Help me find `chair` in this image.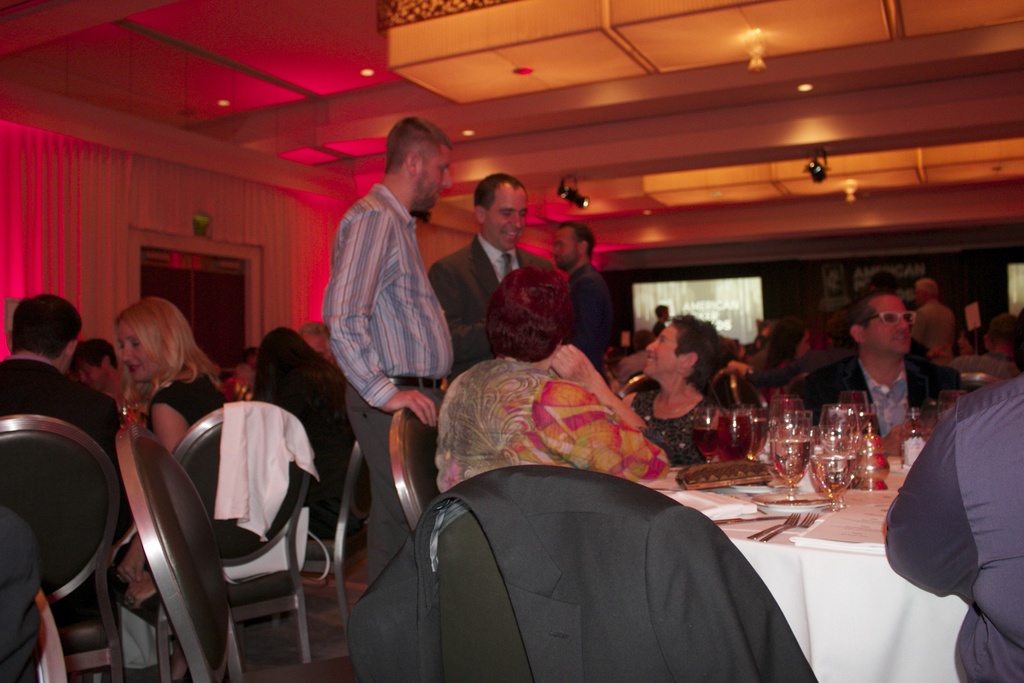
Found it: l=229, t=447, r=360, b=656.
